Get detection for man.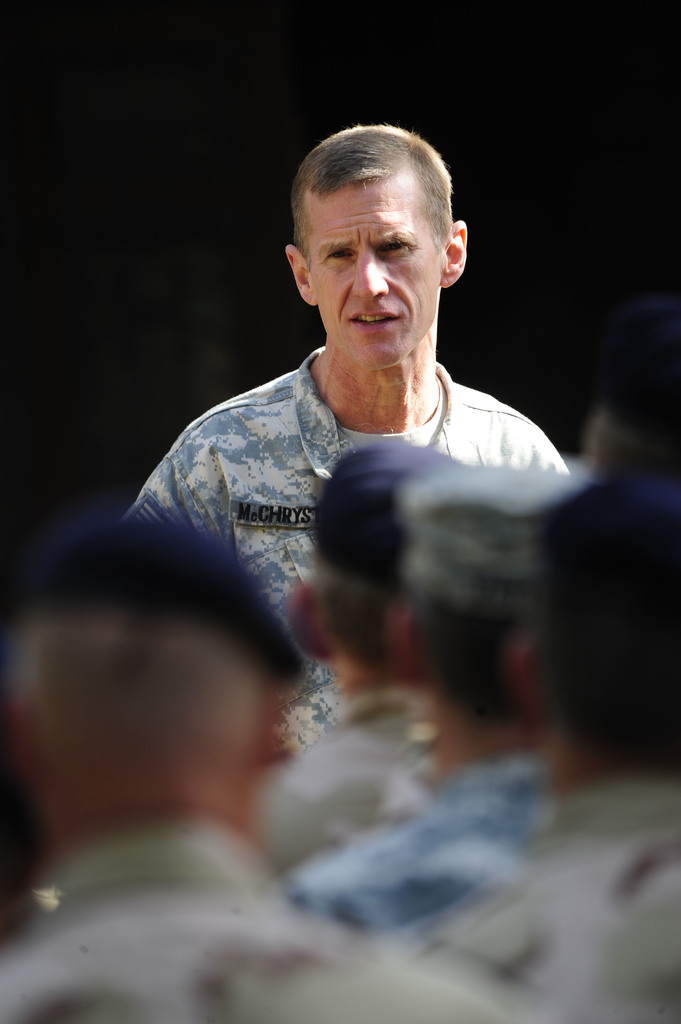
Detection: Rect(0, 503, 518, 1023).
